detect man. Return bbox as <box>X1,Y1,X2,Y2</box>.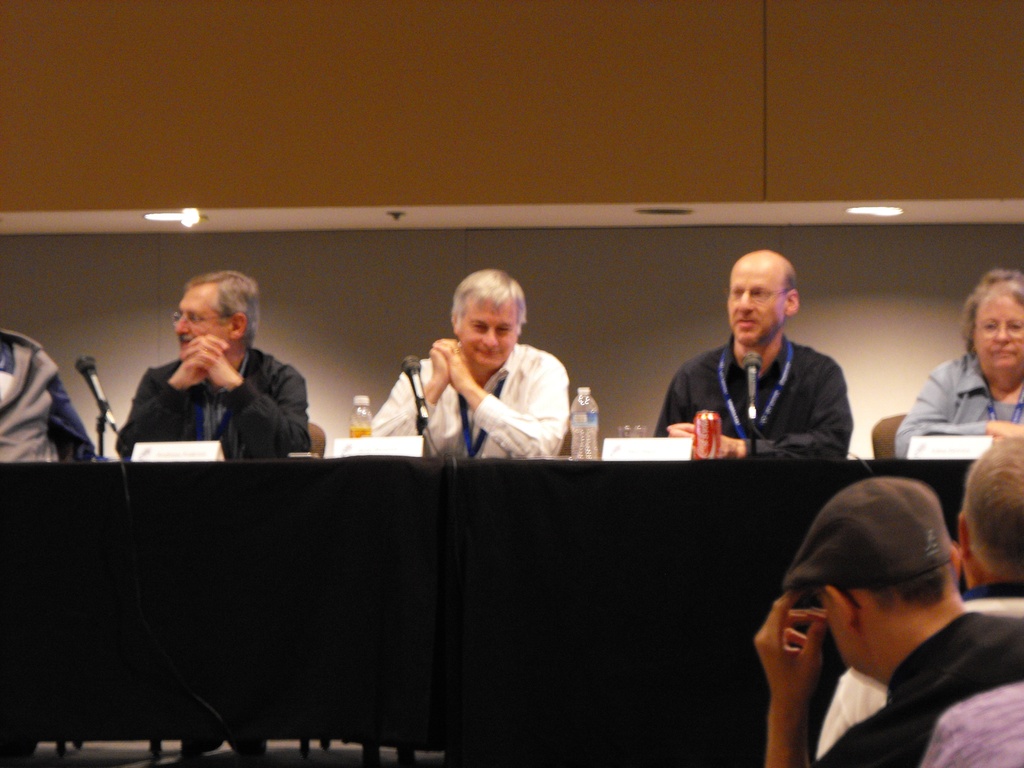
<box>821,430,1023,765</box>.
